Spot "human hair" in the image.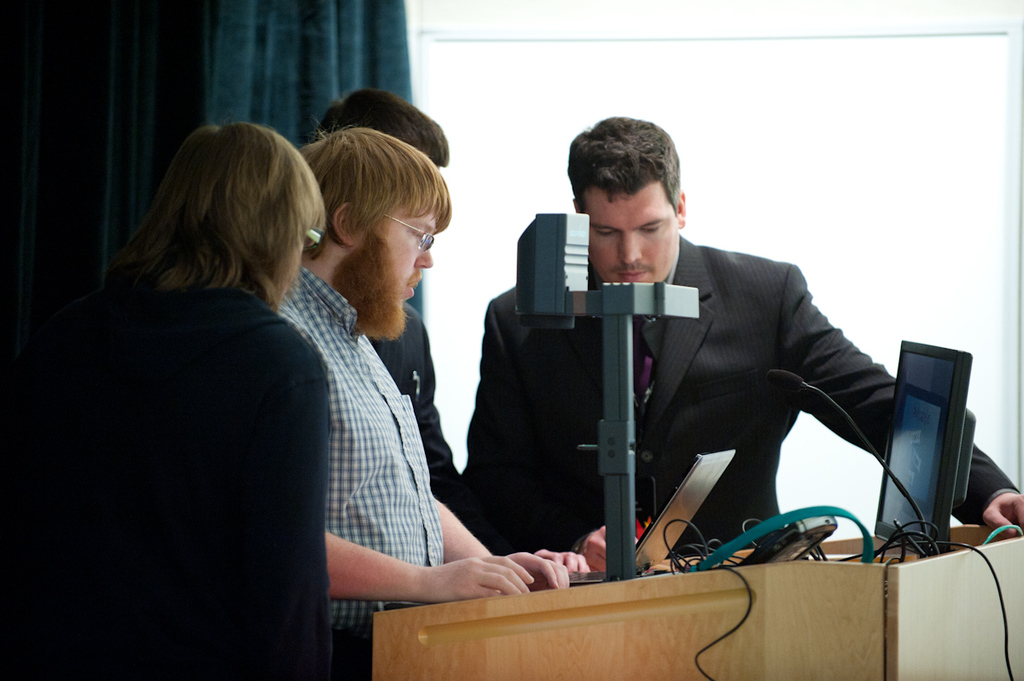
"human hair" found at (x1=318, y1=91, x2=472, y2=184).
